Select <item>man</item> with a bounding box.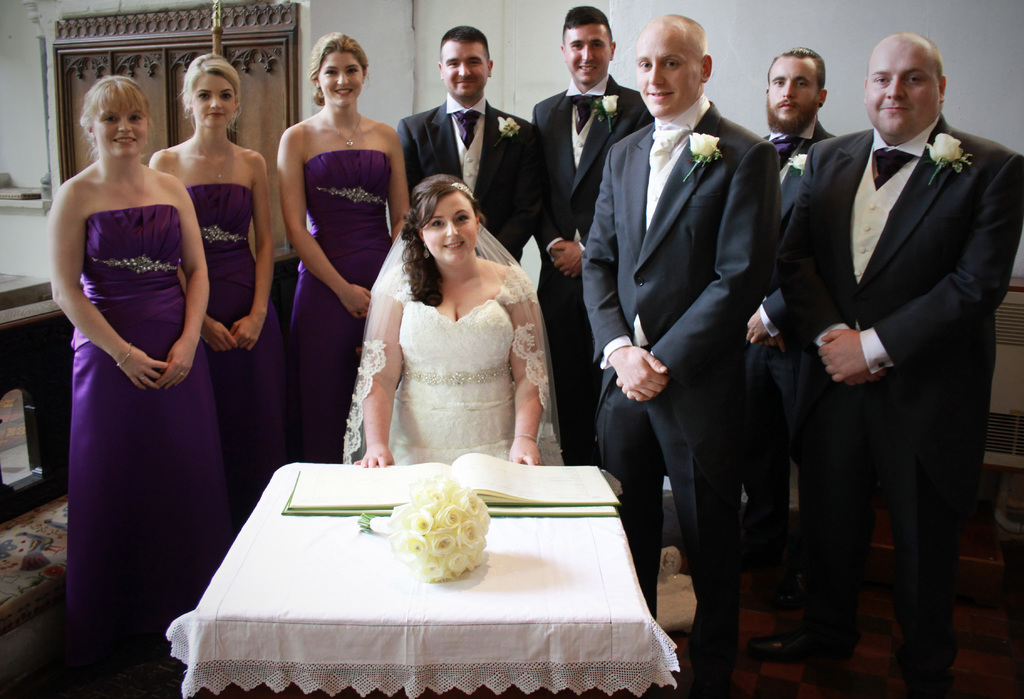
<box>591,6,783,696</box>.
